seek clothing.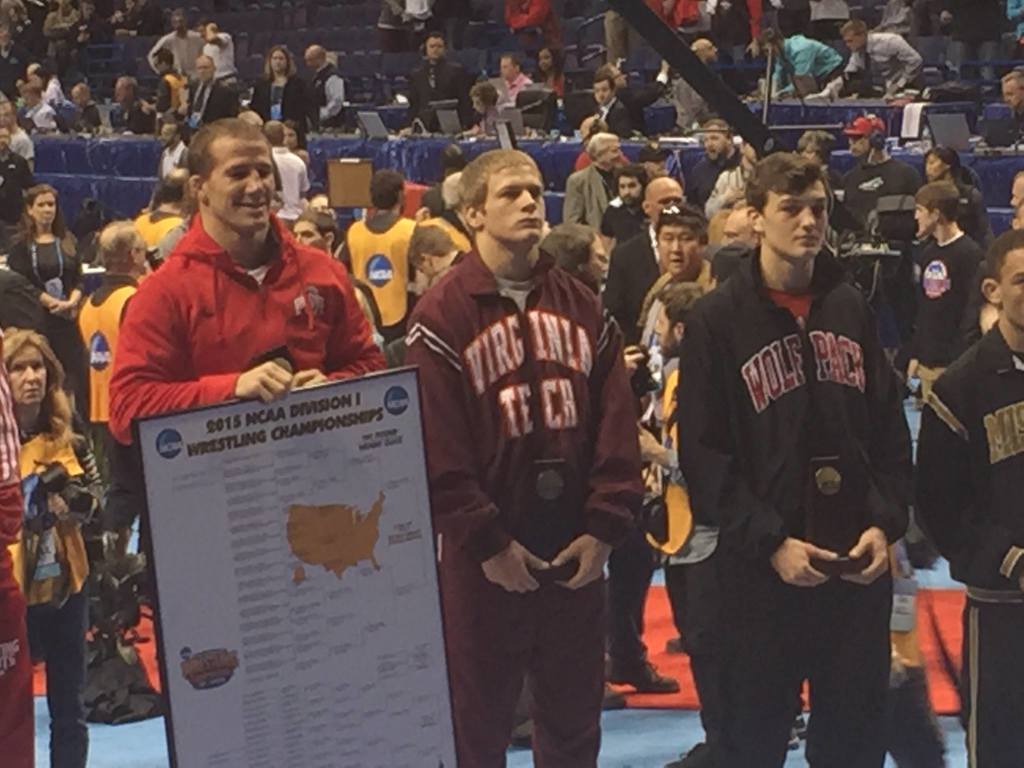
BBox(596, 192, 636, 261).
